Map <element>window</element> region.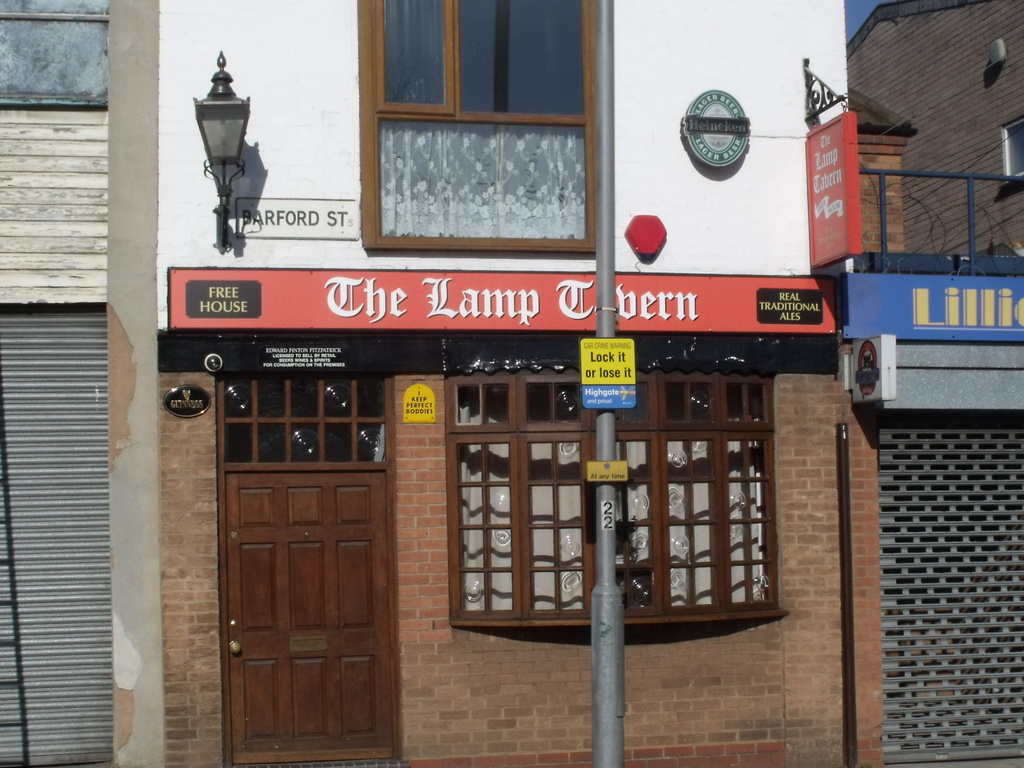
Mapped to left=1002, top=115, right=1023, bottom=181.
